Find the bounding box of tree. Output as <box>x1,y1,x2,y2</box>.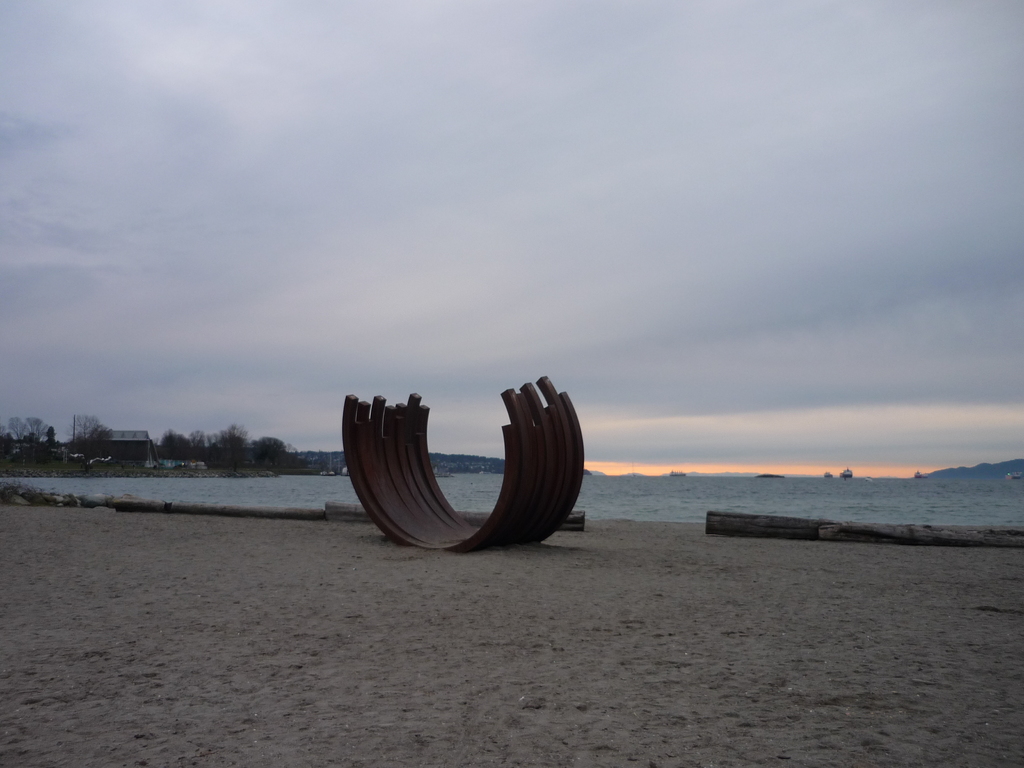
<box>206,420,243,472</box>.
